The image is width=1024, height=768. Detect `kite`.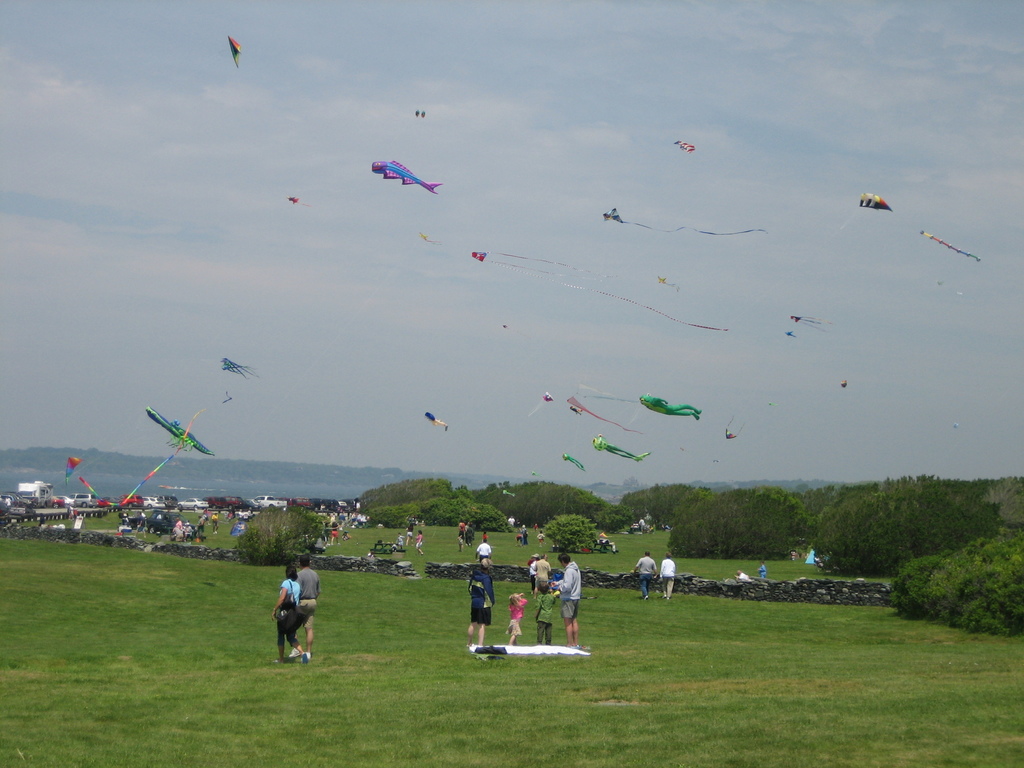
Detection: bbox=[838, 377, 849, 388].
